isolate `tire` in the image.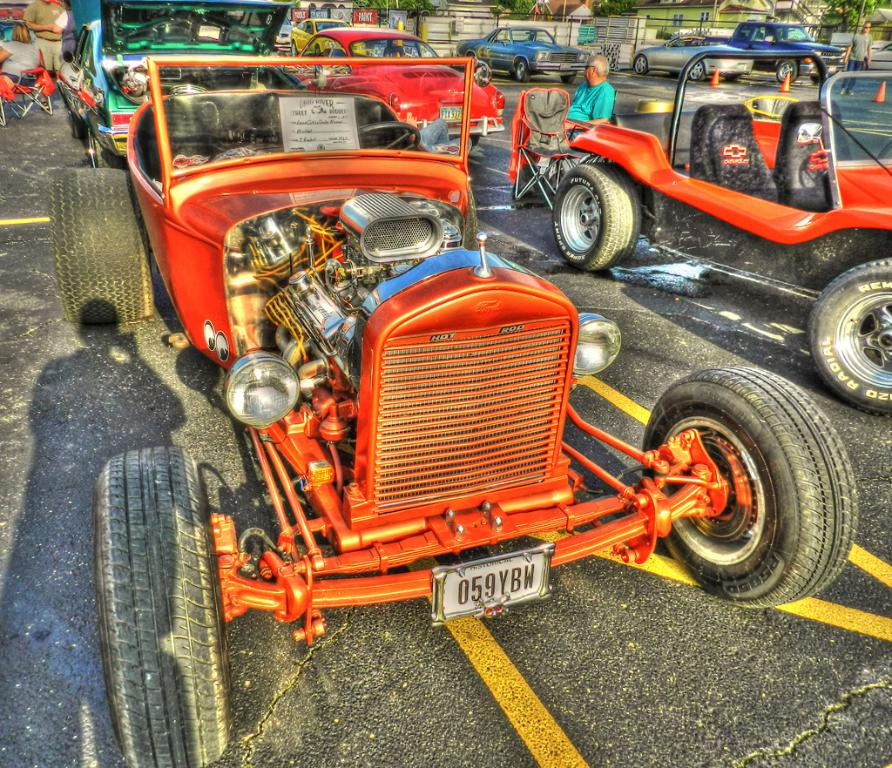
Isolated region: Rect(462, 184, 482, 252).
